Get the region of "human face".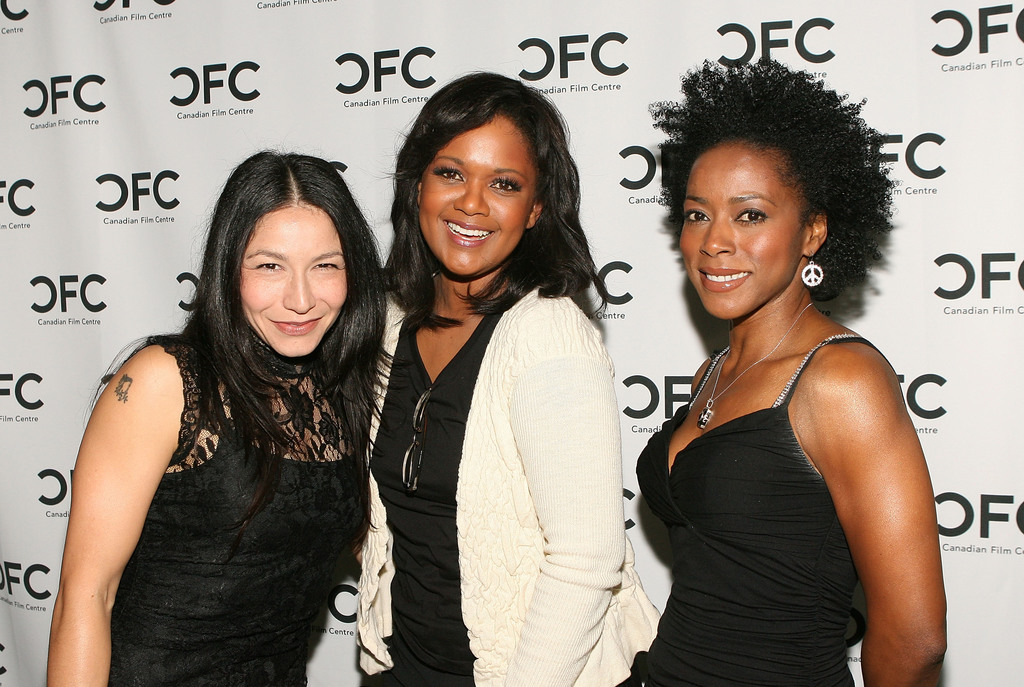
{"x1": 236, "y1": 198, "x2": 349, "y2": 352}.
